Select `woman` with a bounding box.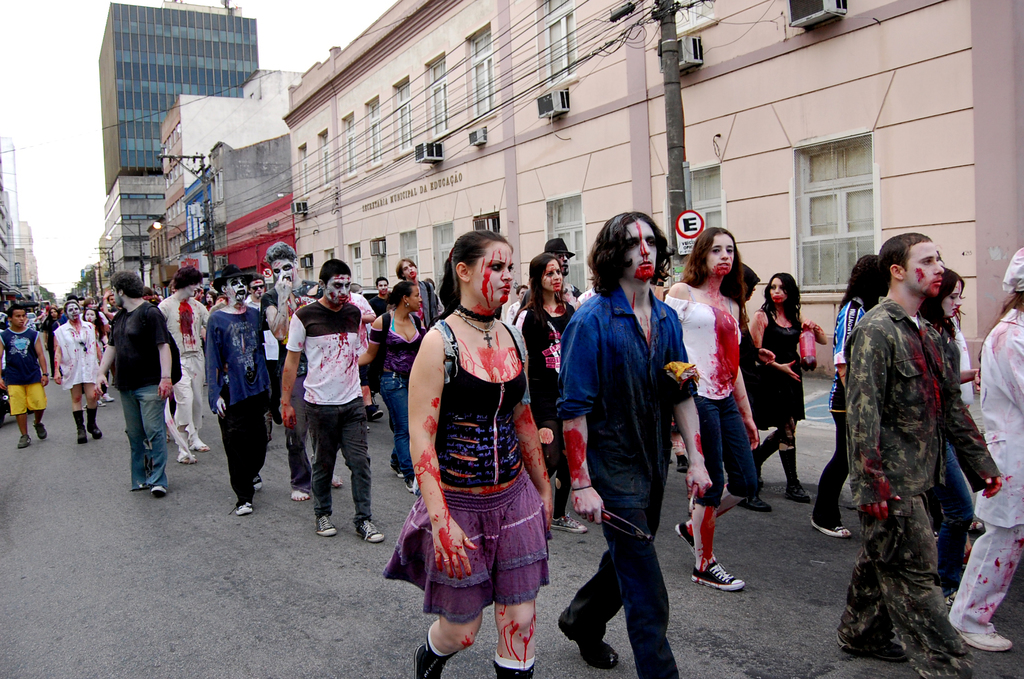
detection(78, 302, 104, 412).
